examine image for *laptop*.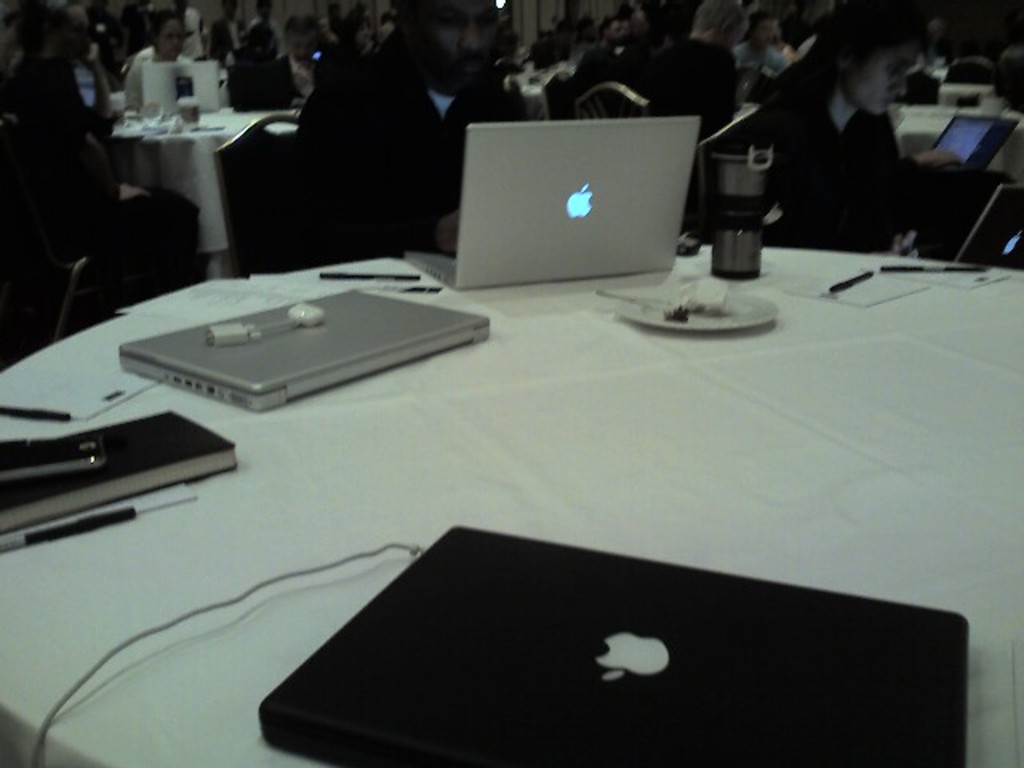
Examination result: [left=259, top=534, right=958, bottom=755].
